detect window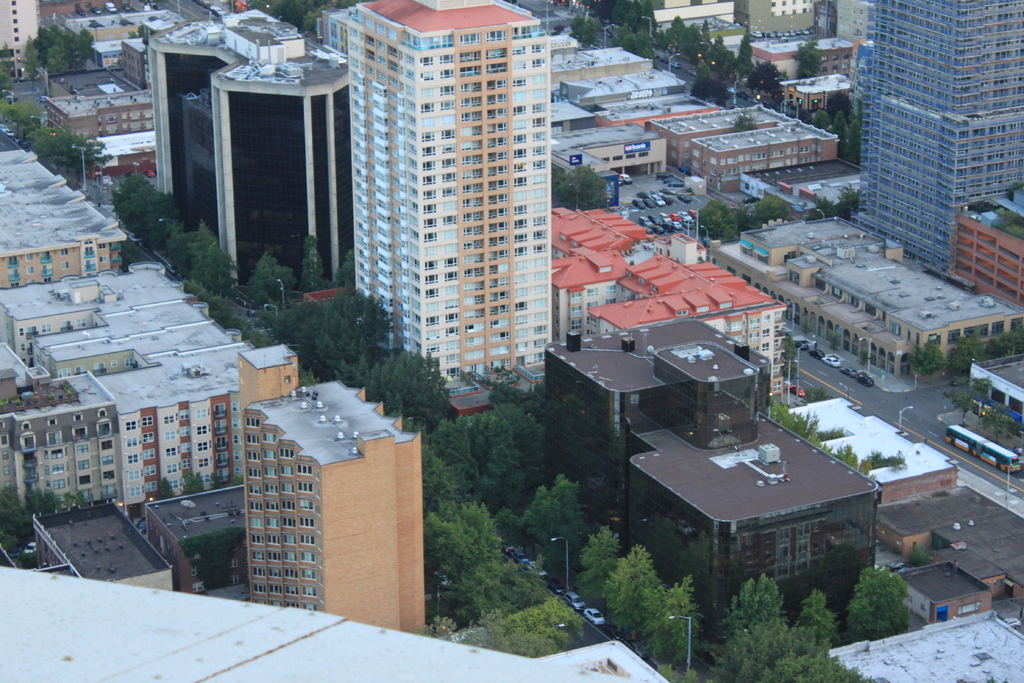
bbox=(145, 464, 156, 474)
